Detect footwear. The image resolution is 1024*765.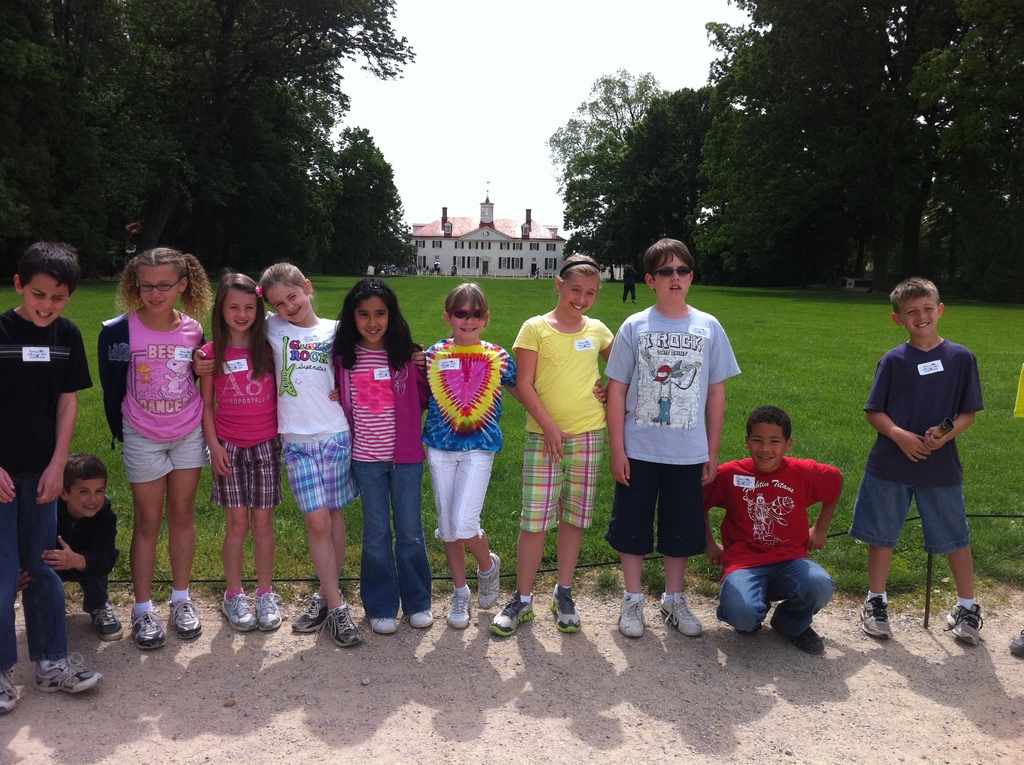
<region>476, 552, 496, 605</region>.
